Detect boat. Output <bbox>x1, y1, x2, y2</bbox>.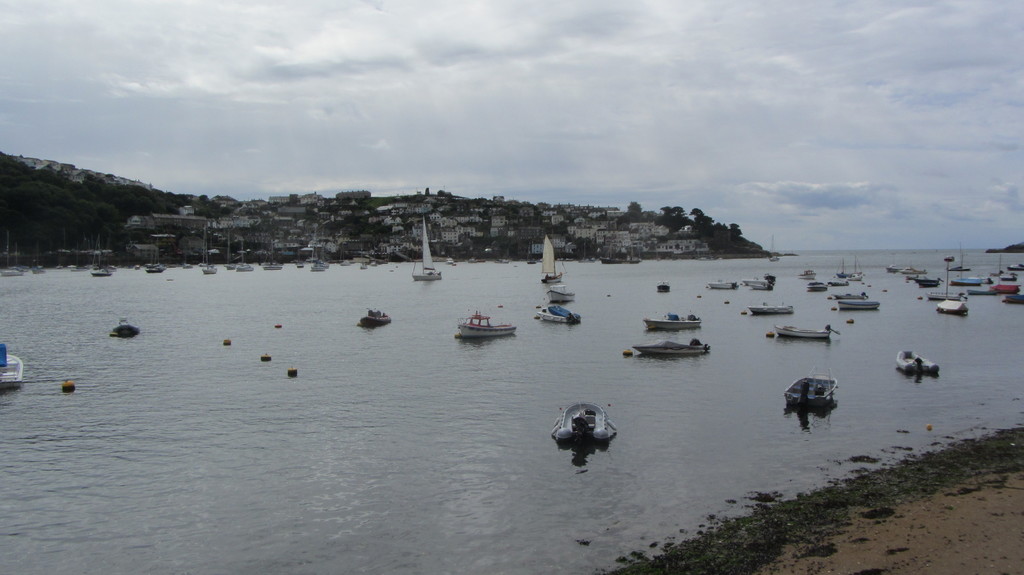
<bbox>198, 232, 218, 272</bbox>.
